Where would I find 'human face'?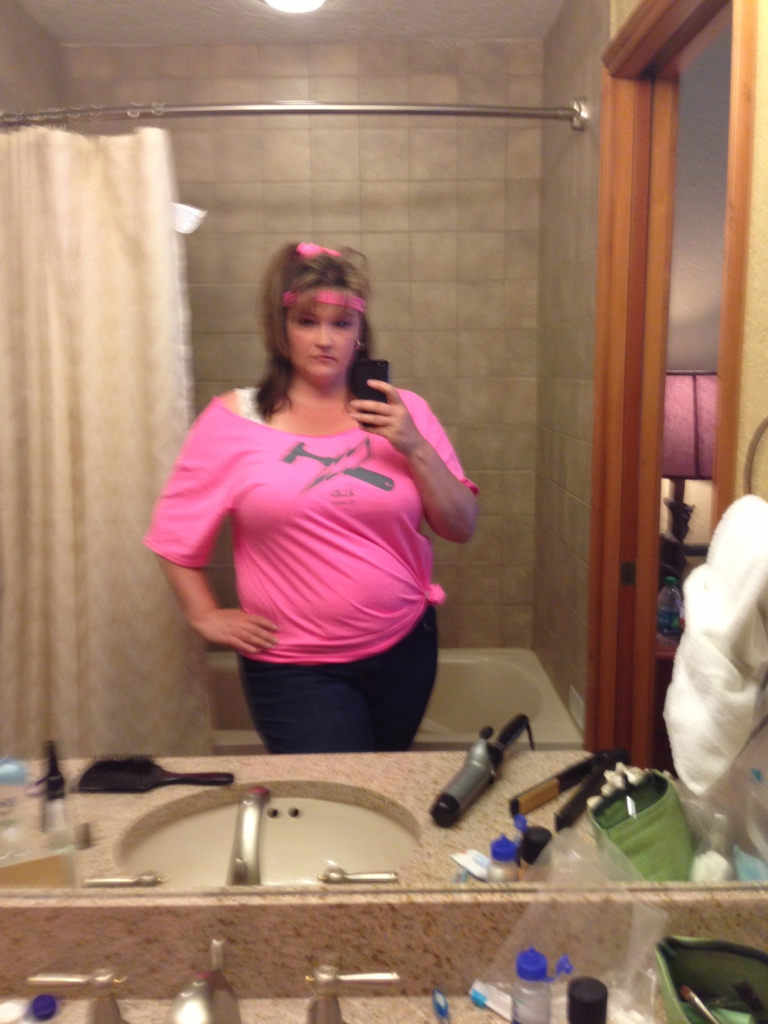
At <bbox>284, 287, 359, 378</bbox>.
